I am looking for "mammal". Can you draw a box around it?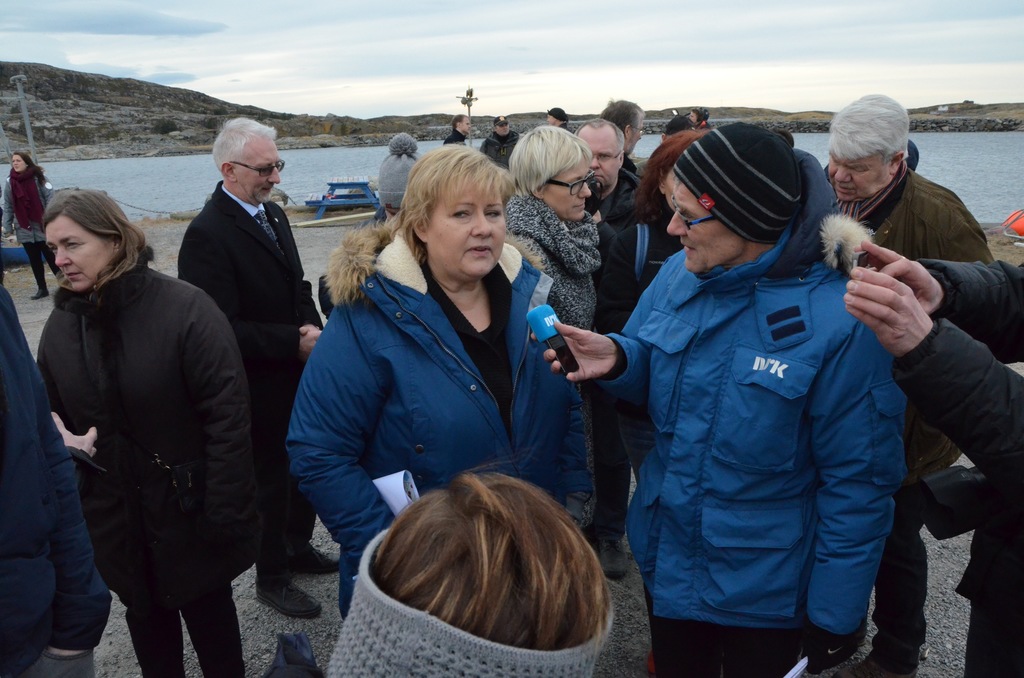
Sure, the bounding box is [442, 113, 471, 147].
